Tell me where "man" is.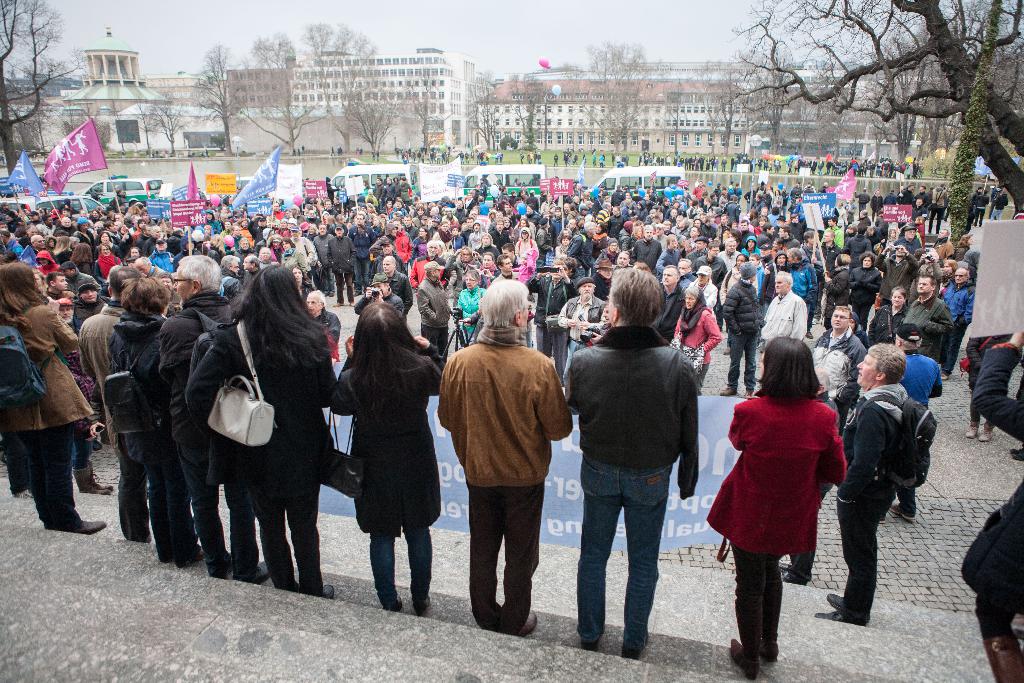
"man" is at {"left": 559, "top": 218, "right": 596, "bottom": 274}.
